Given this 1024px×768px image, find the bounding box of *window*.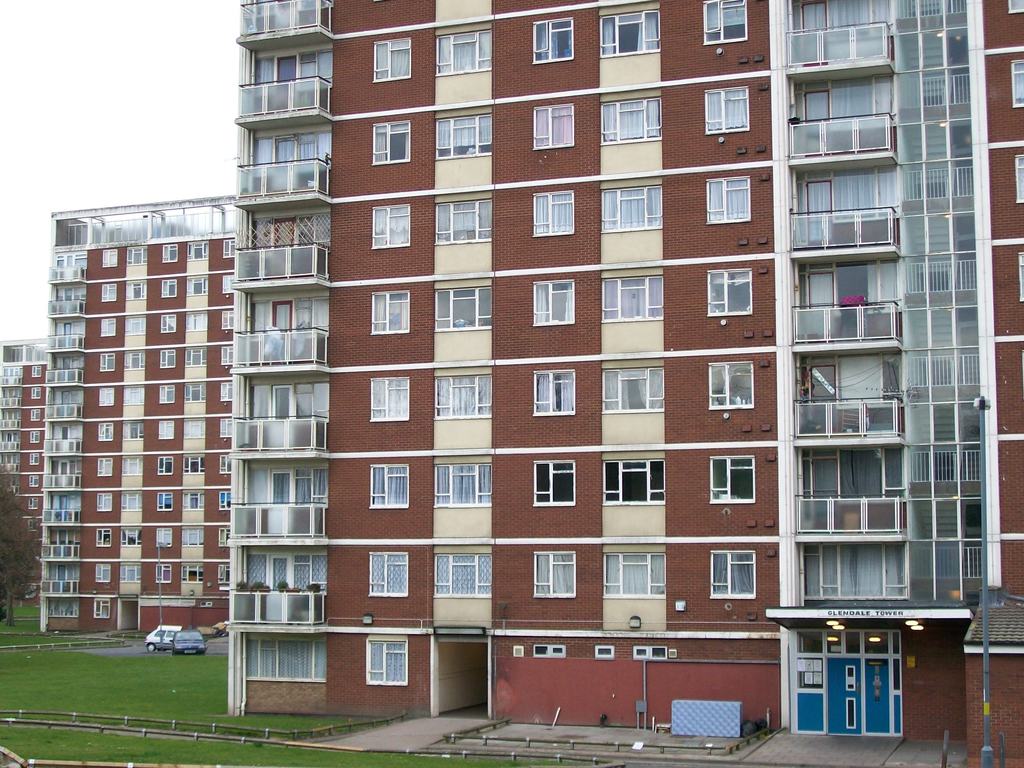
[705, 177, 754, 226].
